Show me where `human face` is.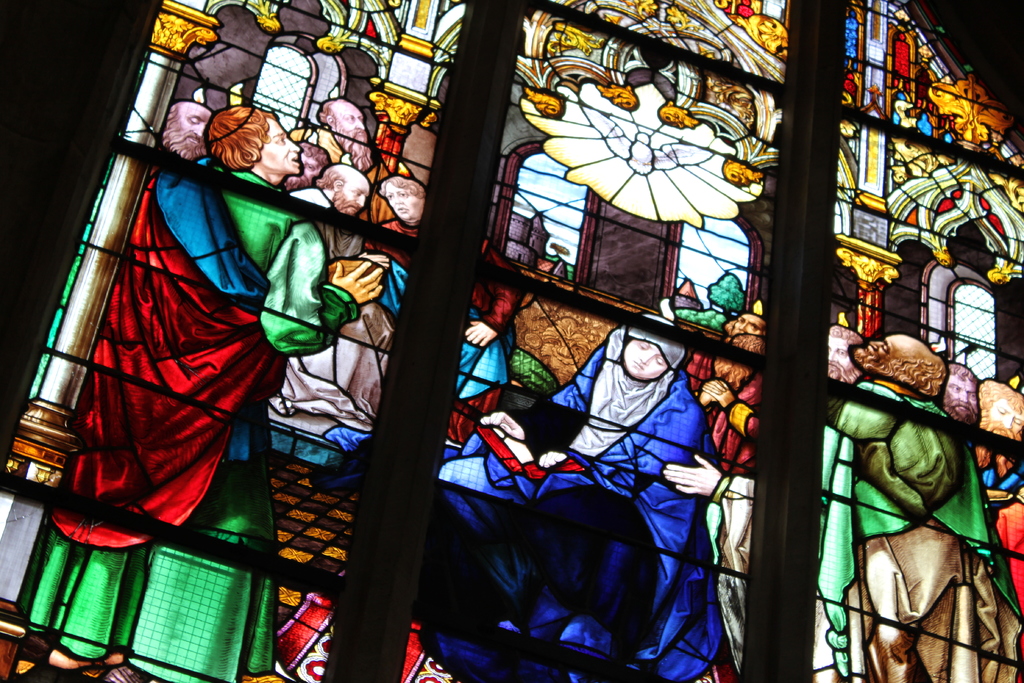
`human face` is at 830:338:851:368.
